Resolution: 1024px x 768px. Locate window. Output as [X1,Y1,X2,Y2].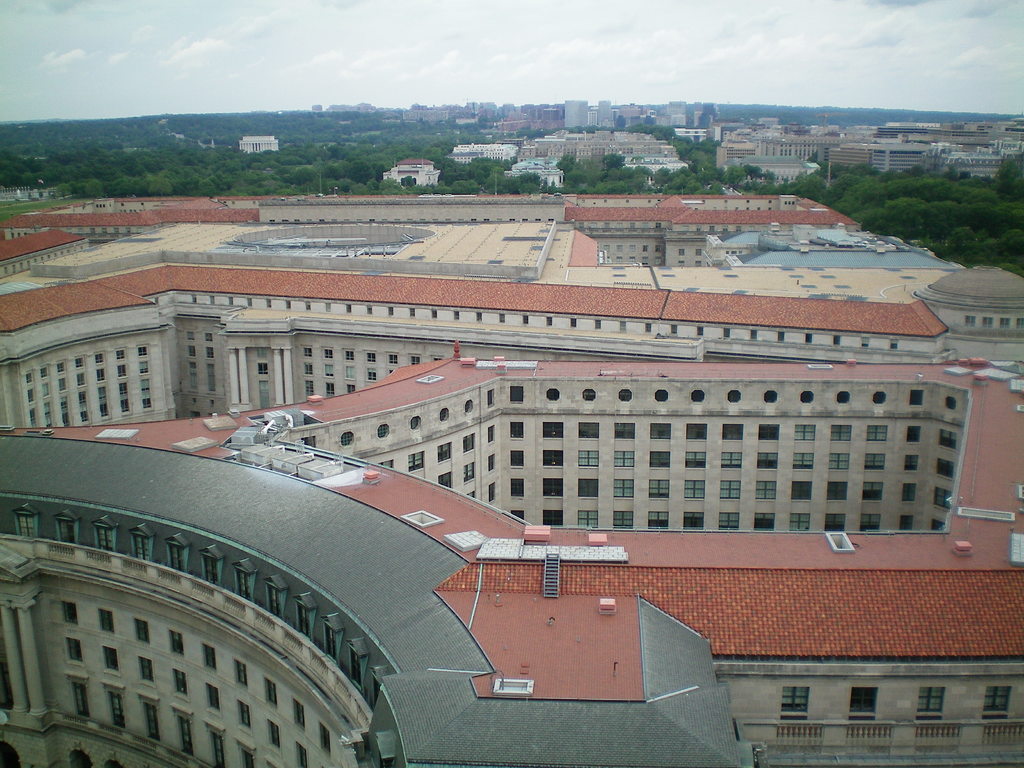
[725,388,744,404].
